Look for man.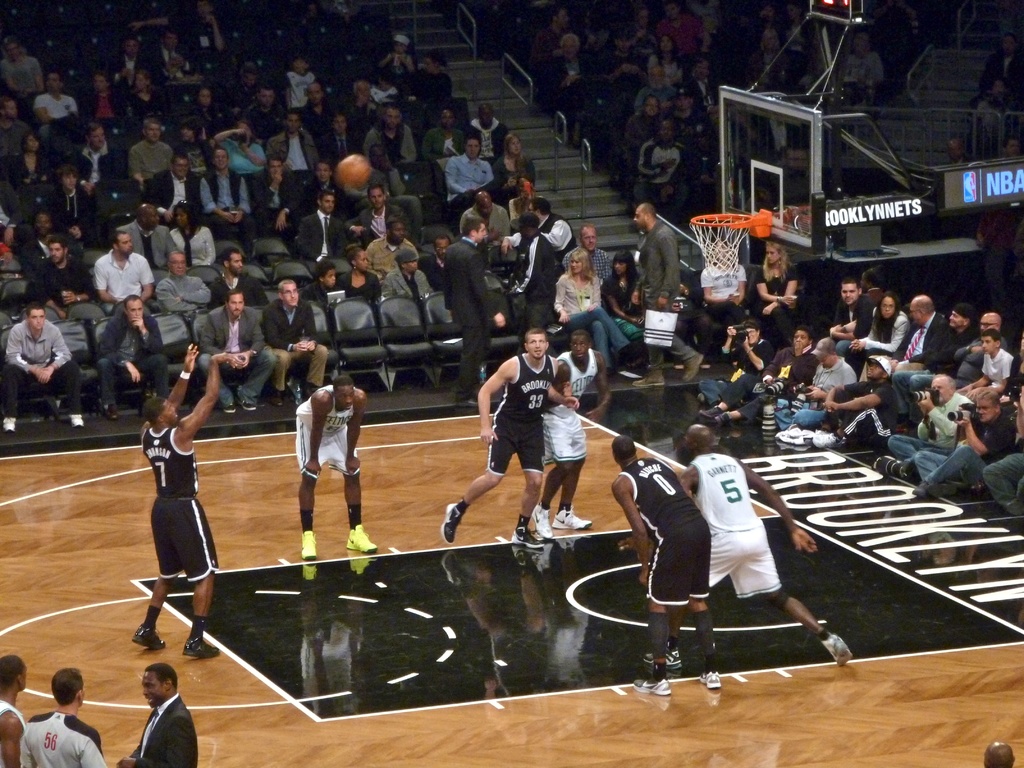
Found: l=297, t=192, r=357, b=273.
